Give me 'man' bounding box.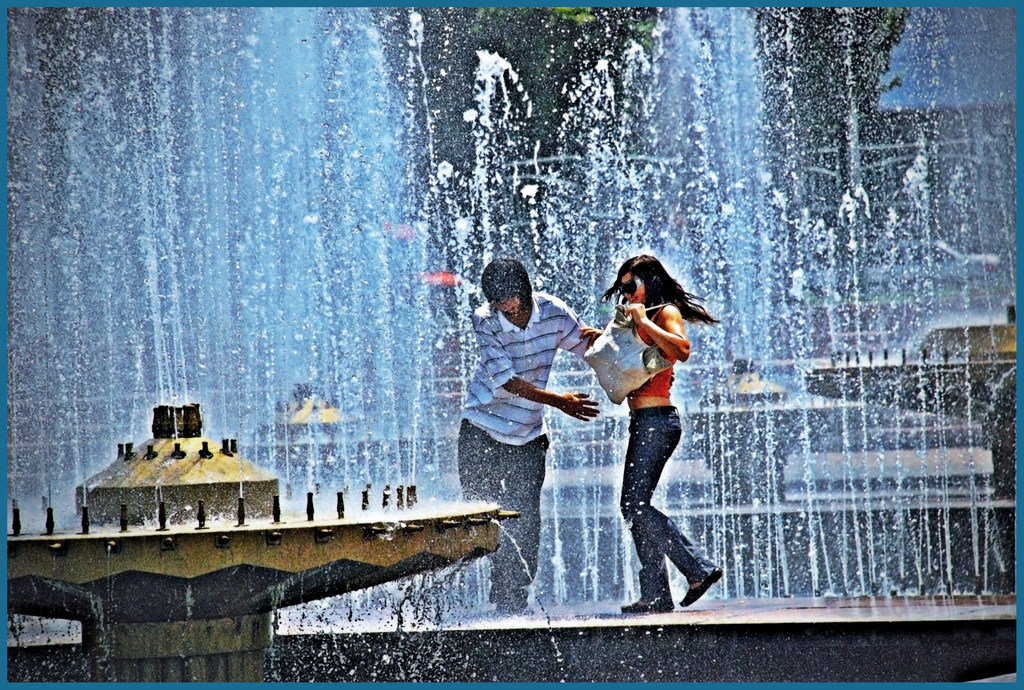
(x1=462, y1=253, x2=607, y2=614).
